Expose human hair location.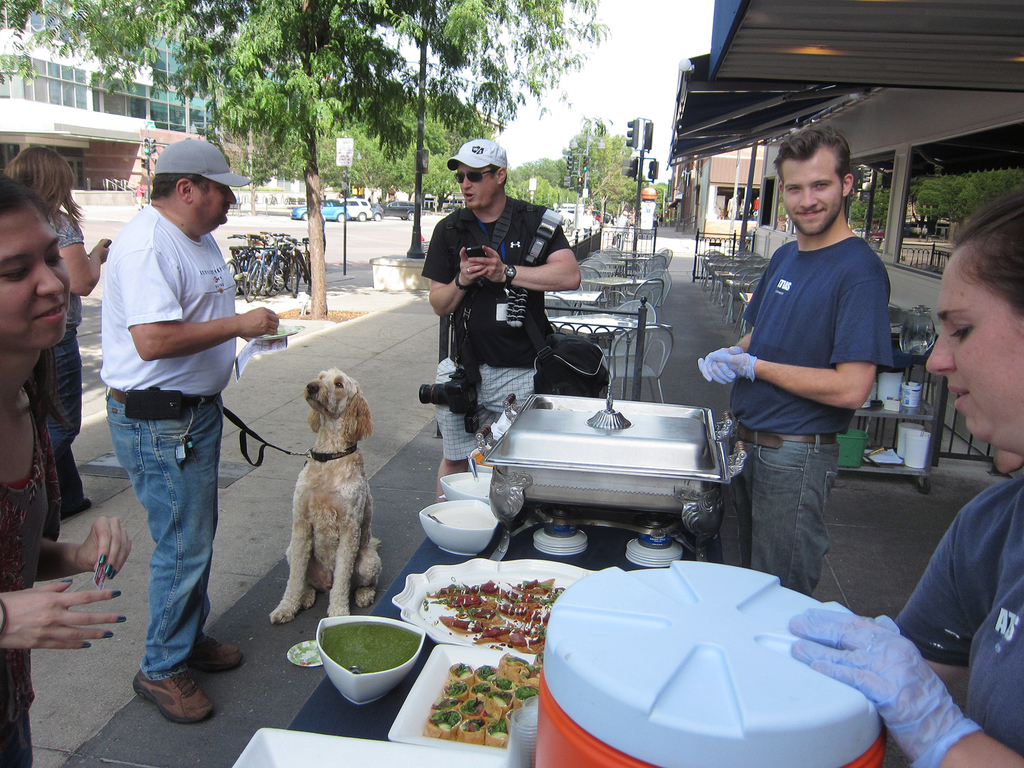
Exposed at 945 188 1023 309.
